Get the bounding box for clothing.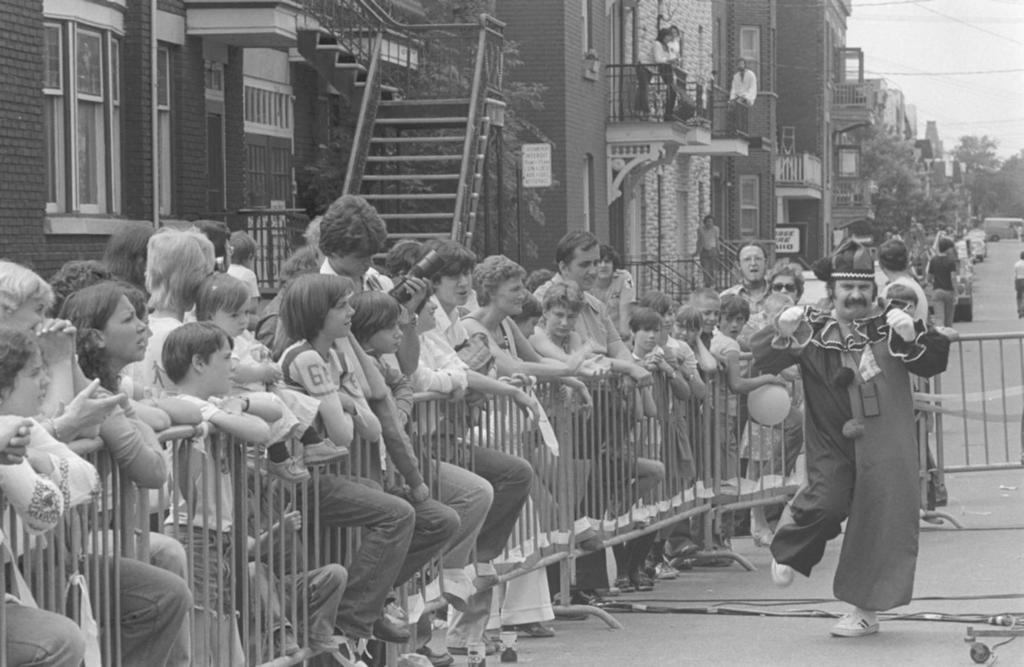
Rect(4, 396, 102, 666).
